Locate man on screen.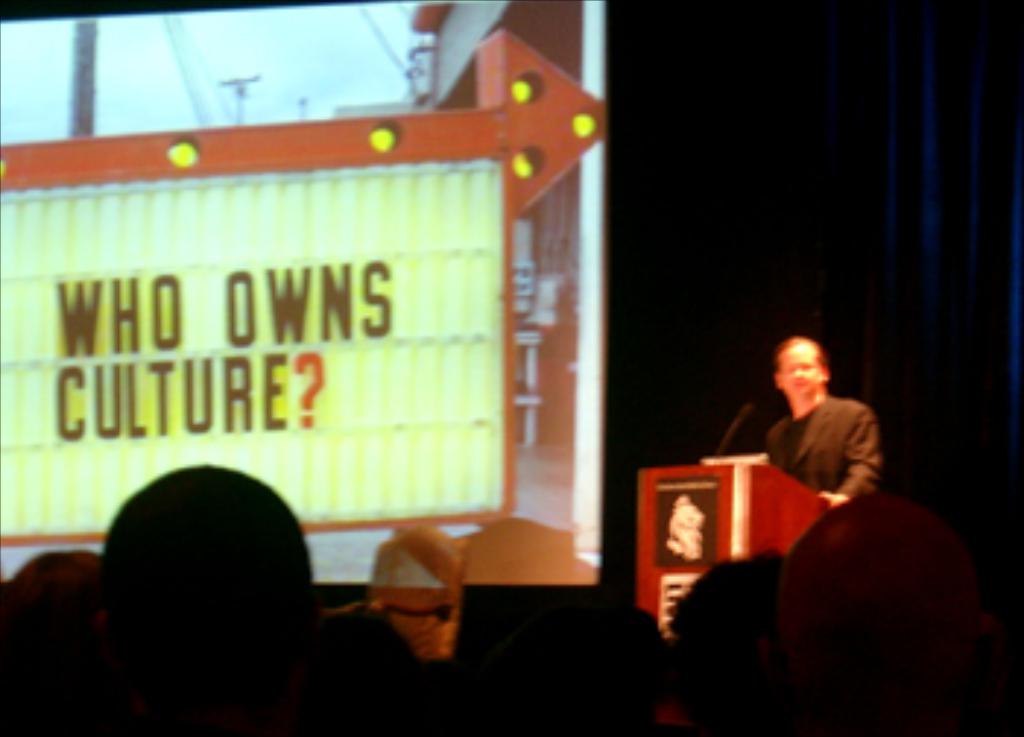
On screen at bbox(769, 336, 875, 506).
